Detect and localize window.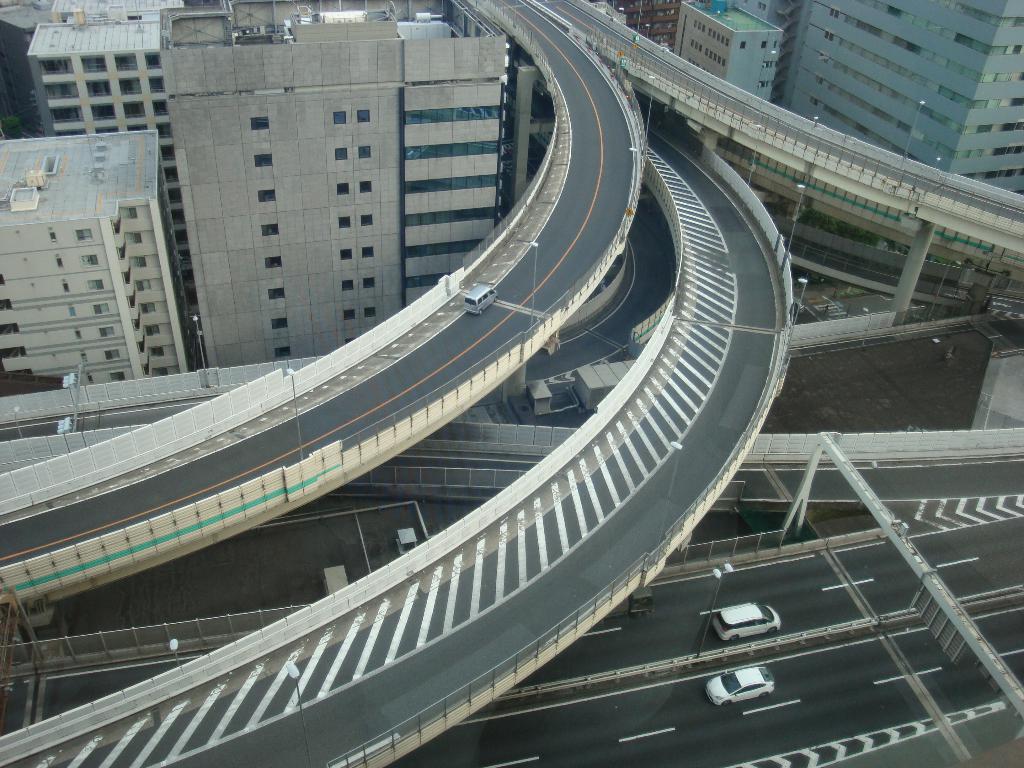
Localized at bbox=[333, 179, 354, 198].
